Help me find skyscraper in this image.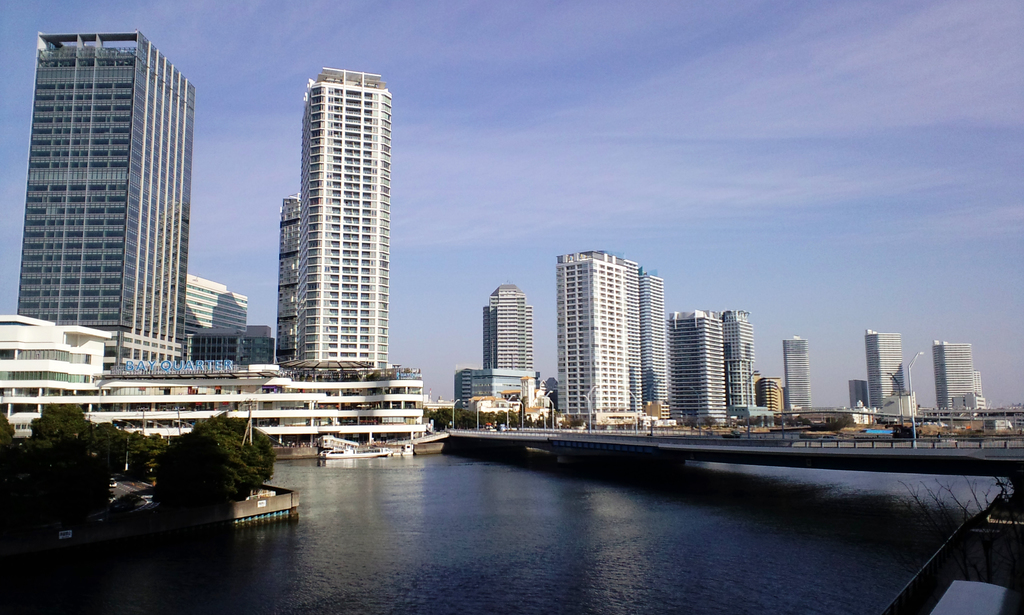
Found it: [778, 338, 811, 414].
